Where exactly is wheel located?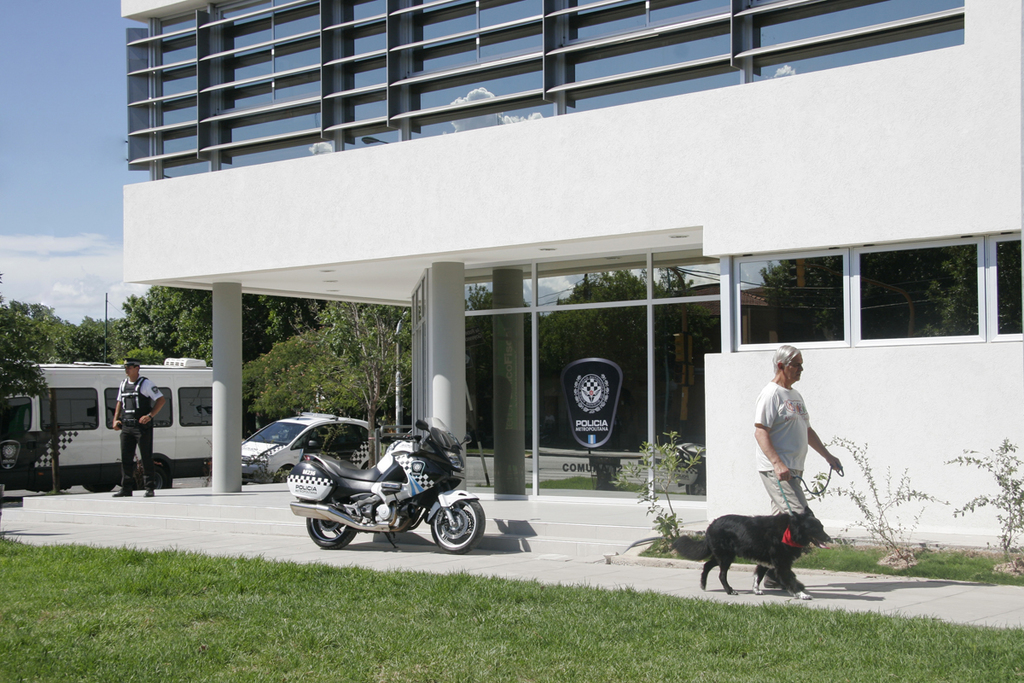
Its bounding box is x1=305 y1=515 x2=356 y2=549.
